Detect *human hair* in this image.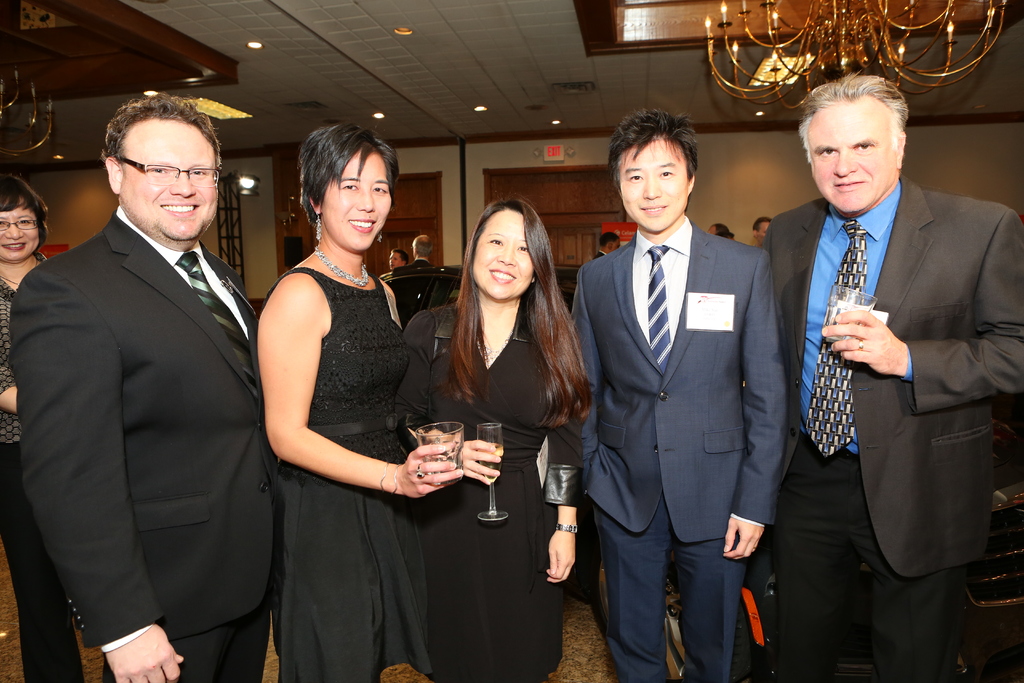
Detection: {"x1": 0, "y1": 174, "x2": 47, "y2": 251}.
